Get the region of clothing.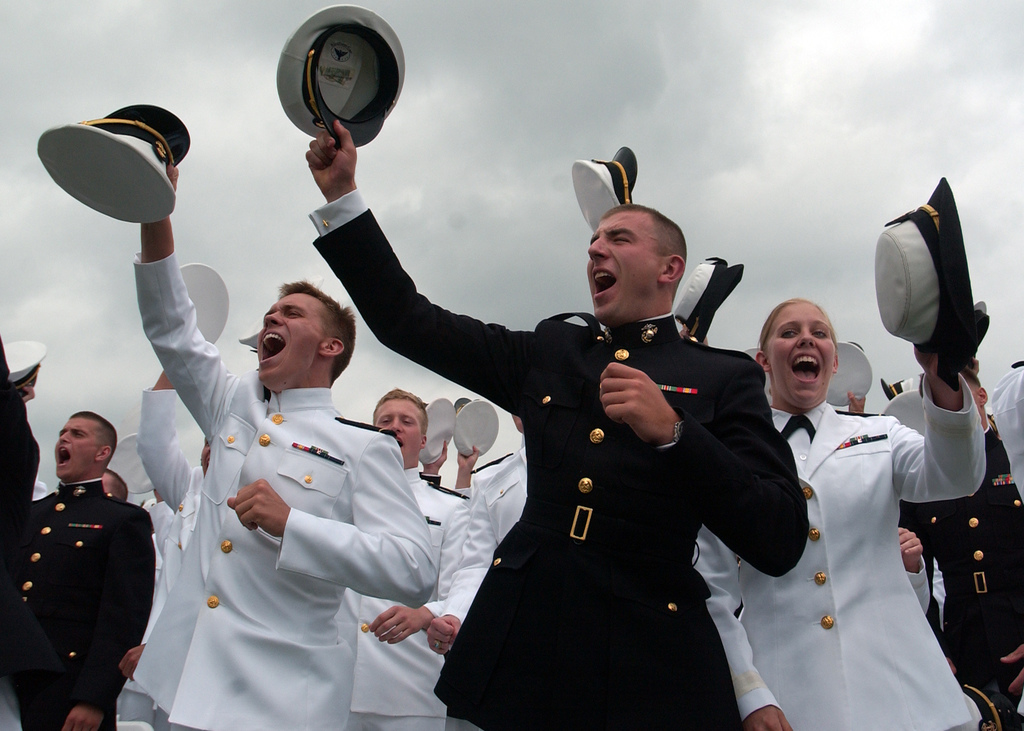
BBox(307, 182, 805, 730).
